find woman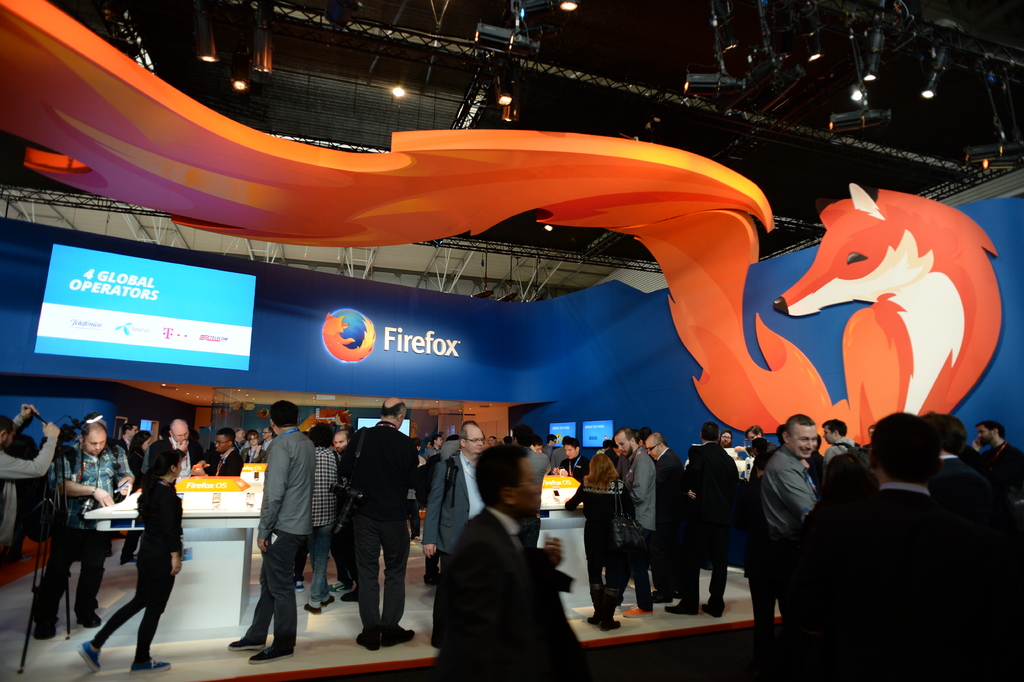
crop(566, 450, 636, 634)
